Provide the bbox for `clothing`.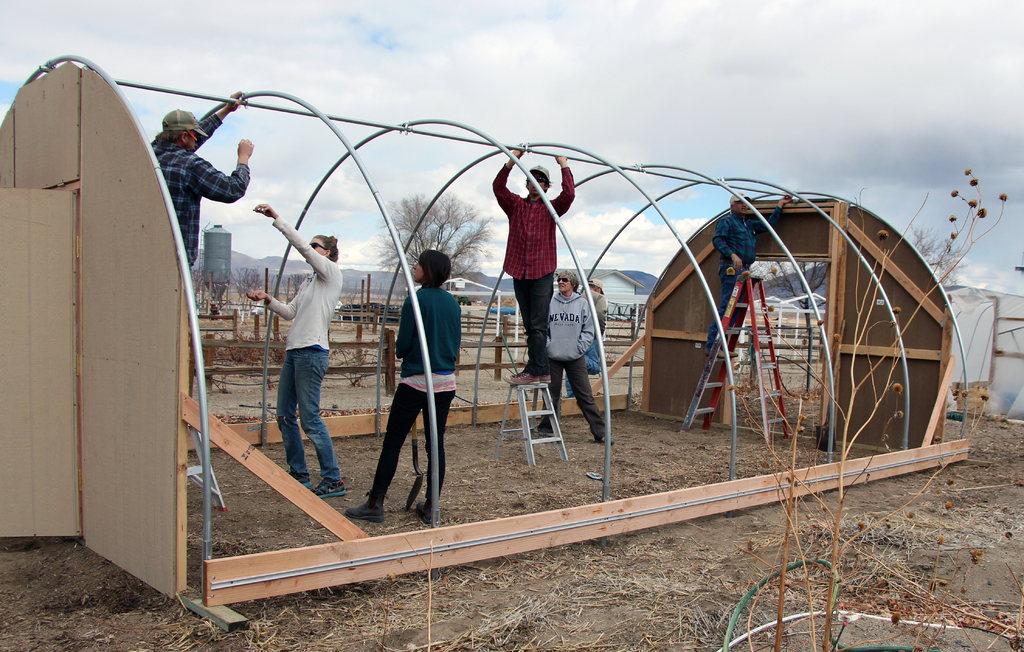
[370,243,460,508].
